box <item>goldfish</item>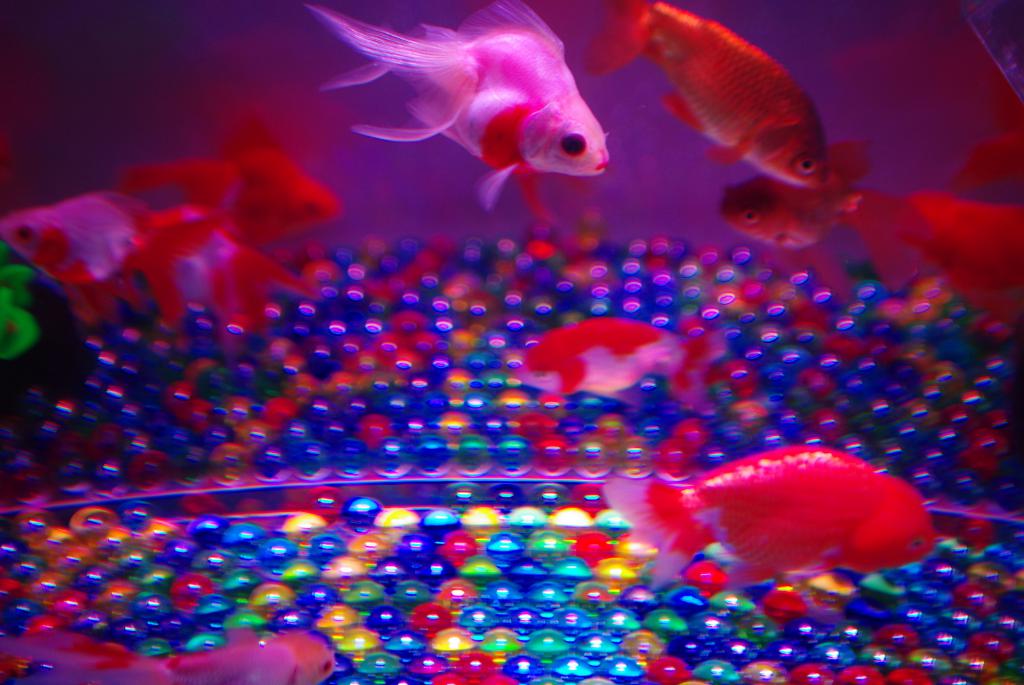
l=0, t=627, r=337, b=684
